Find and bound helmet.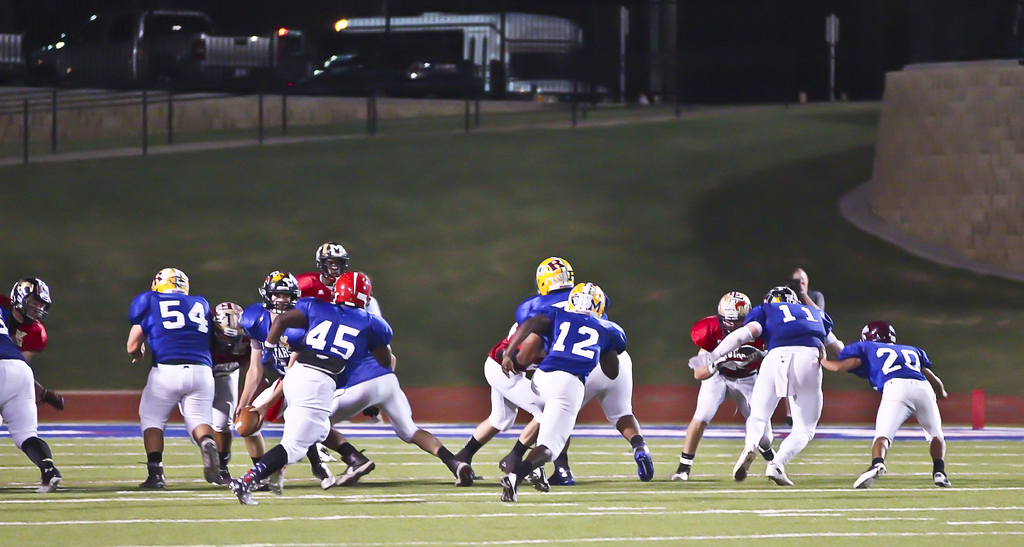
Bound: bbox(260, 272, 298, 318).
